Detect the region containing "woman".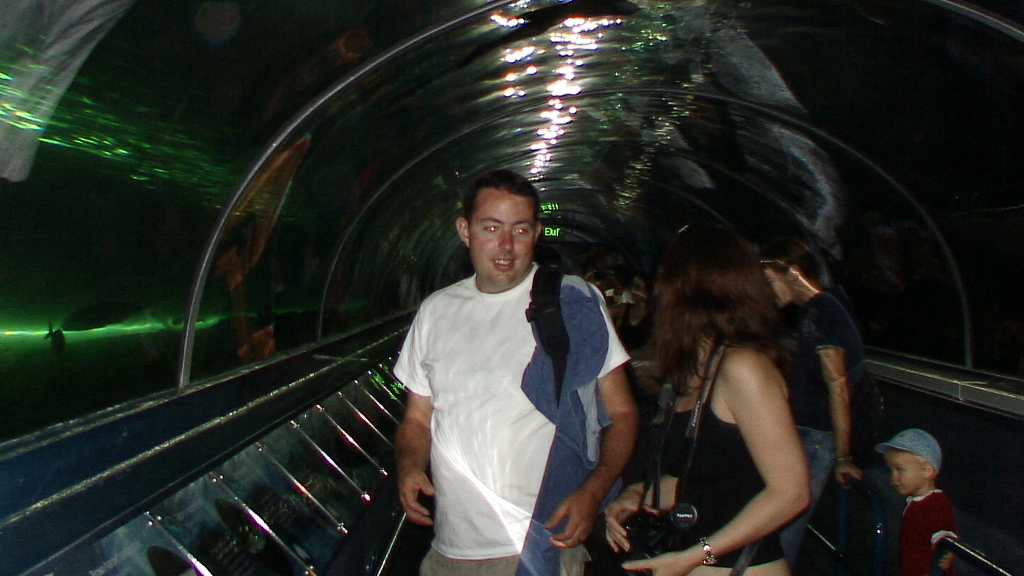
BBox(623, 212, 863, 566).
